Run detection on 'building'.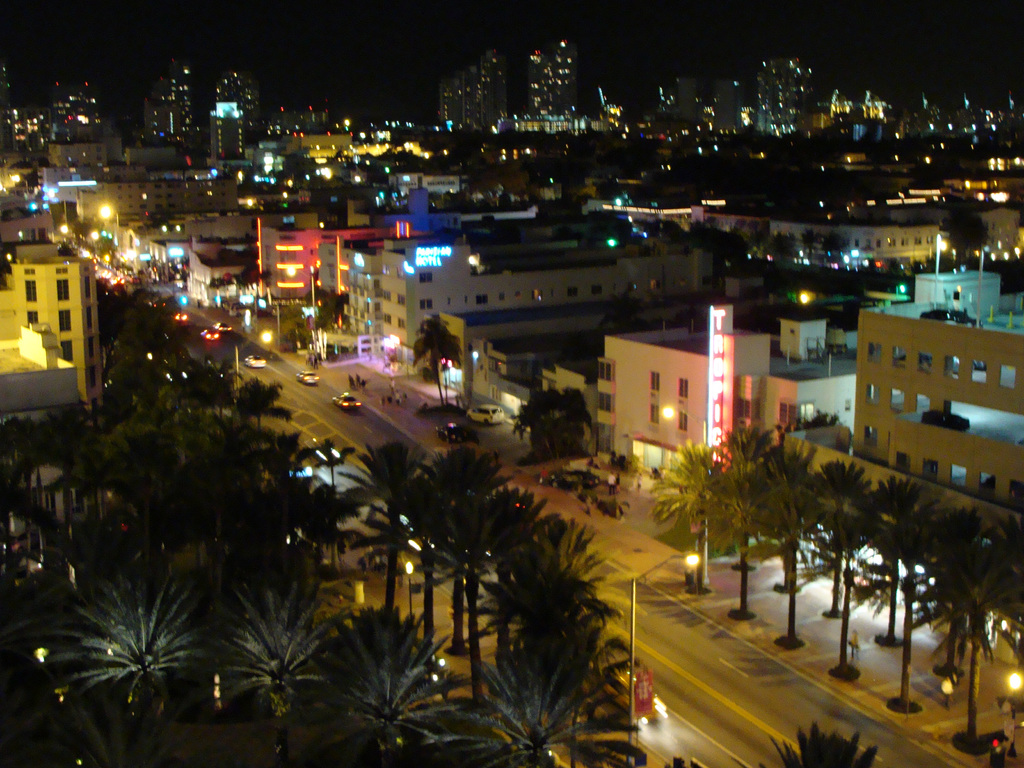
Result: rect(594, 308, 858, 487).
